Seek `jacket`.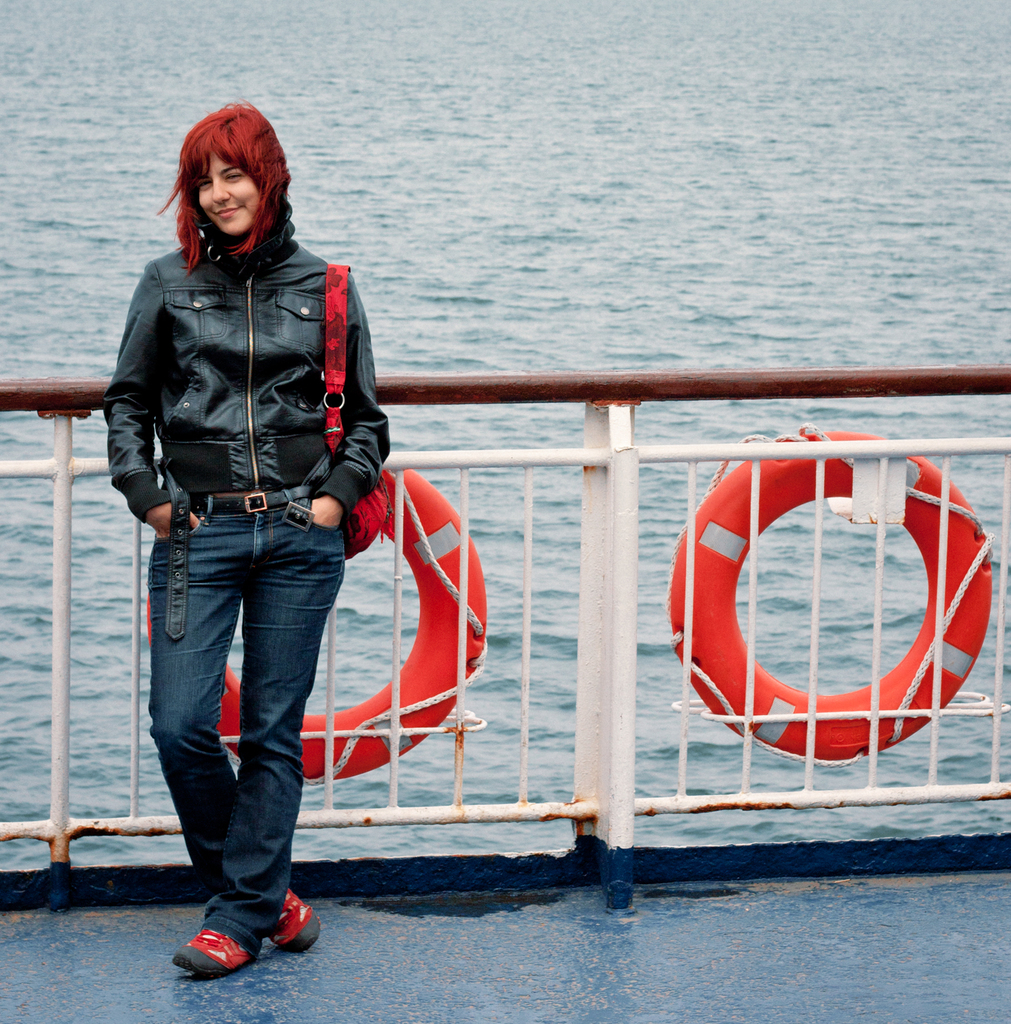
region(108, 184, 383, 583).
